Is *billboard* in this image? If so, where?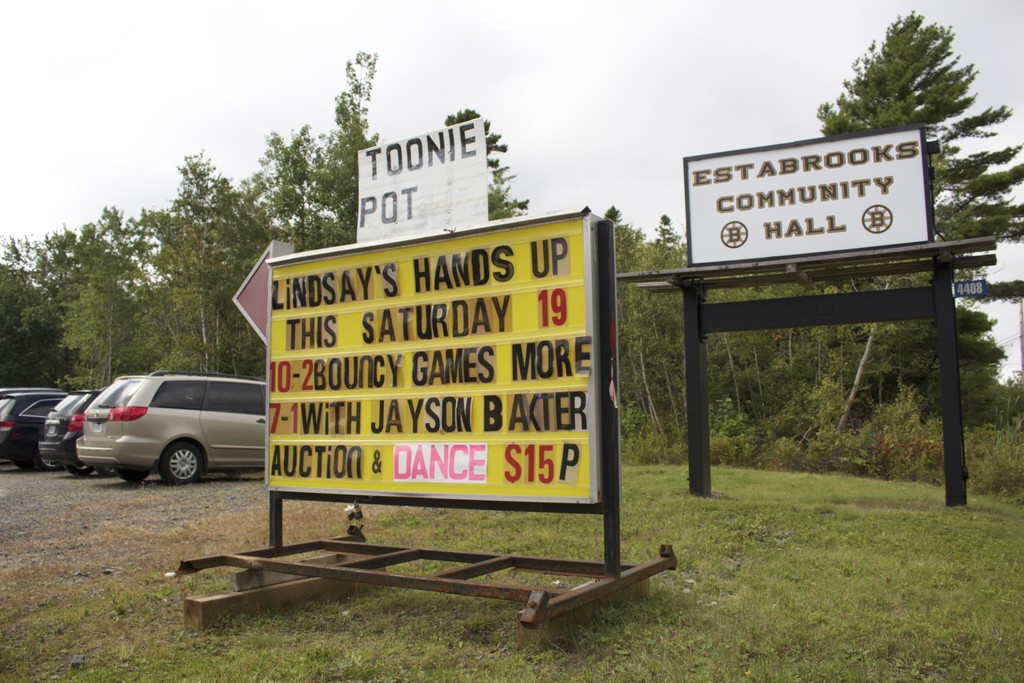
Yes, at <bbox>268, 238, 595, 503</bbox>.
